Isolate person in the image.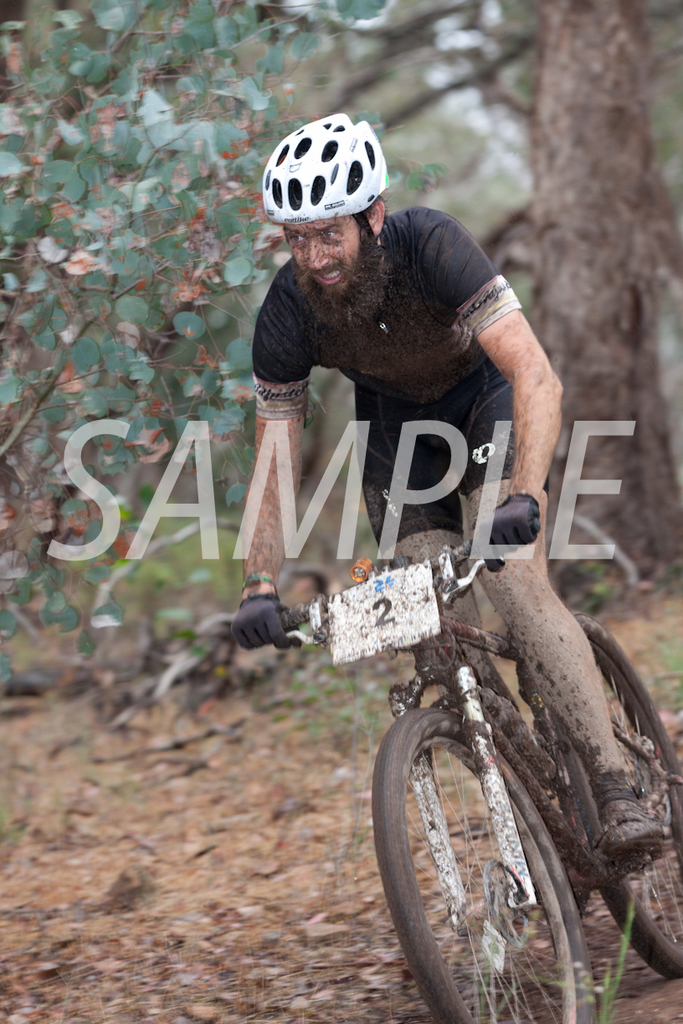
Isolated region: pyautogui.locateOnScreen(229, 114, 669, 912).
